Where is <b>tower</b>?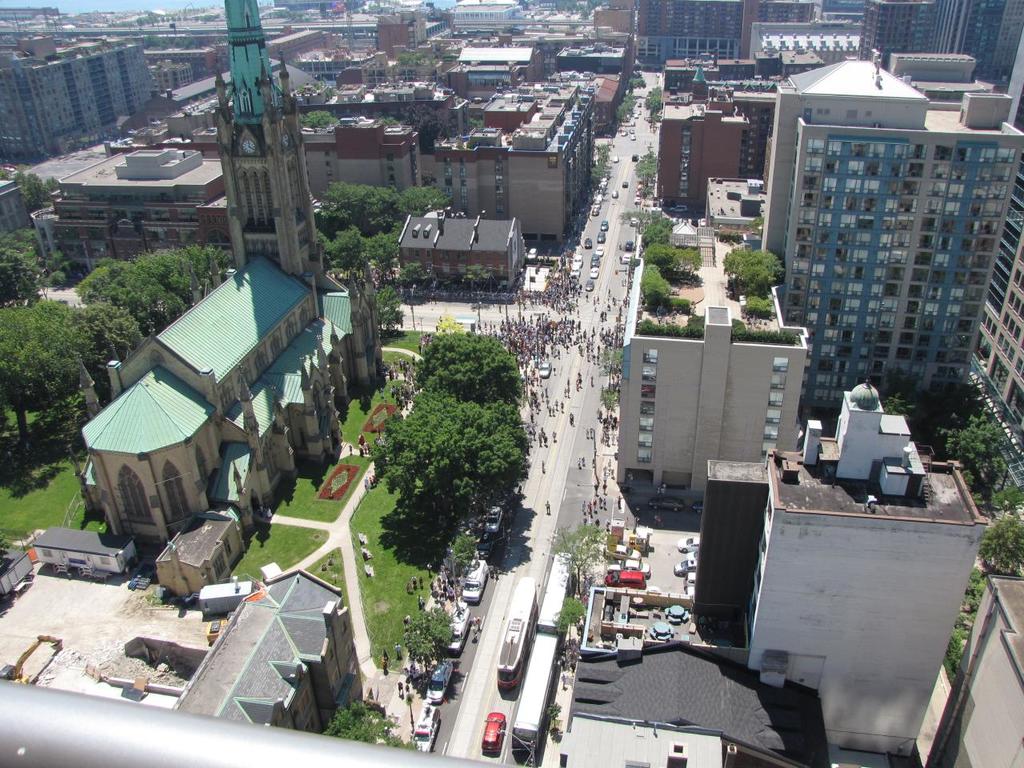
(left=654, top=94, right=750, bottom=210).
